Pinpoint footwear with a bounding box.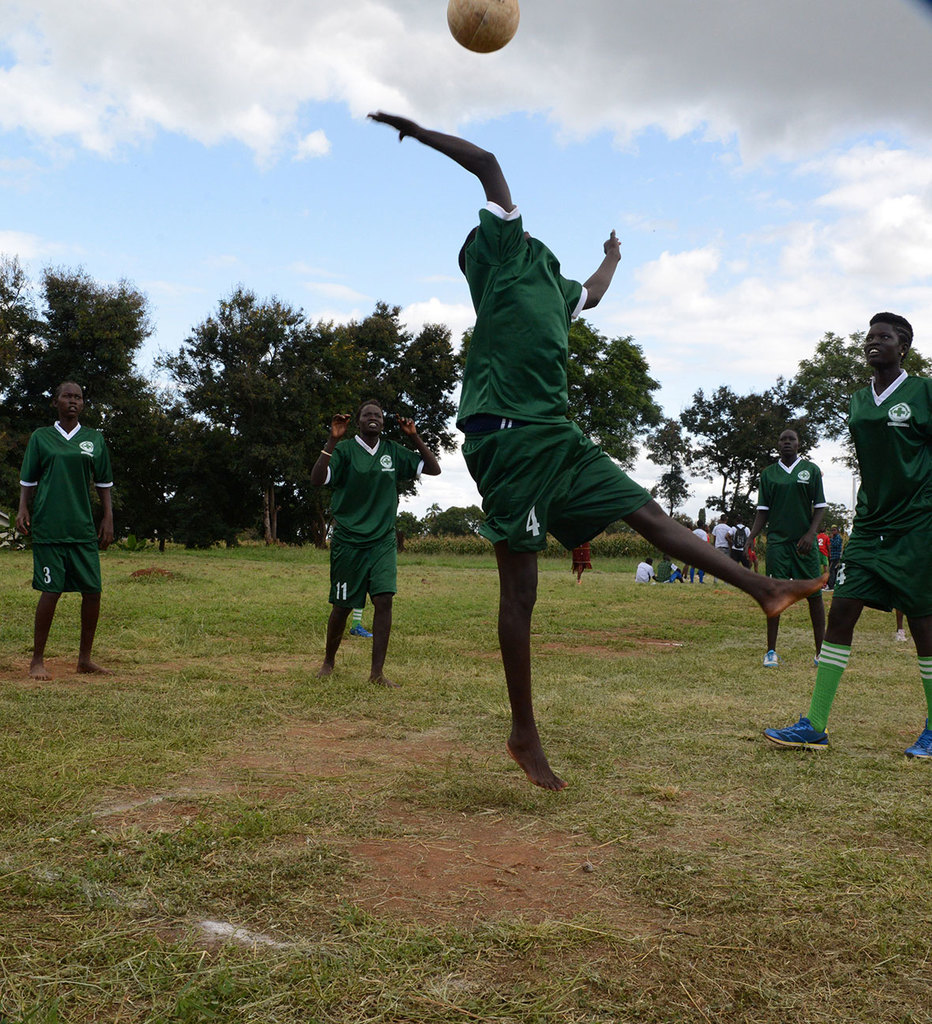
bbox(768, 718, 833, 748).
